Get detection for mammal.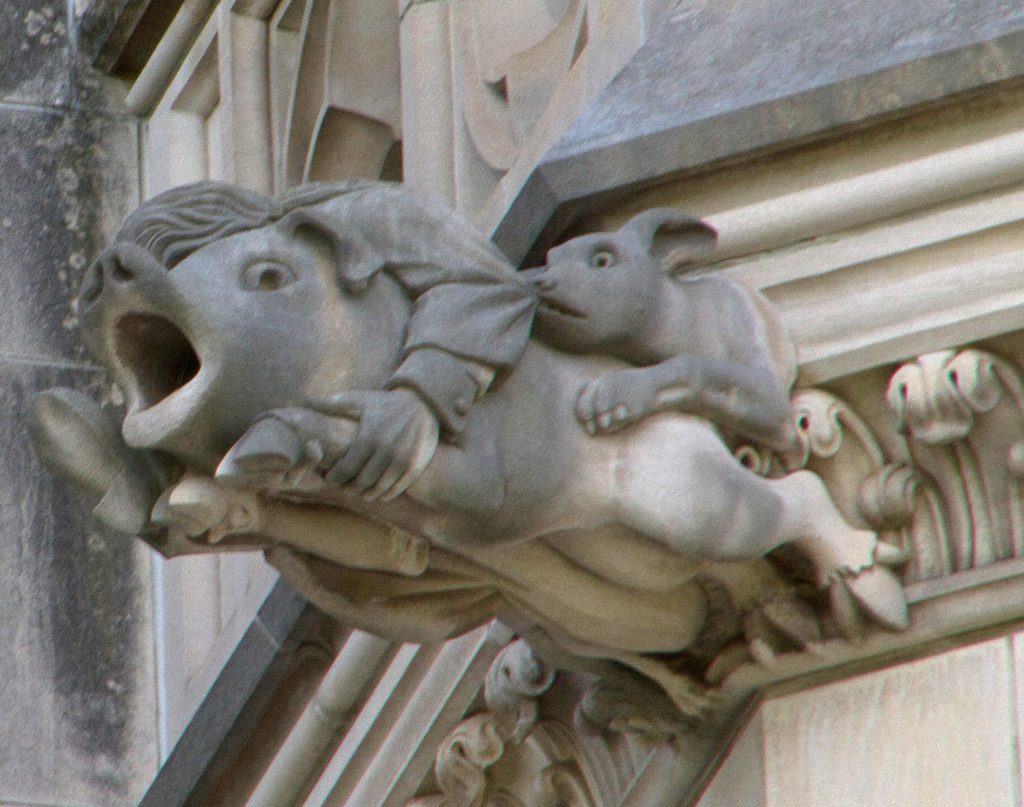
Detection: pyautogui.locateOnScreen(144, 205, 918, 721).
